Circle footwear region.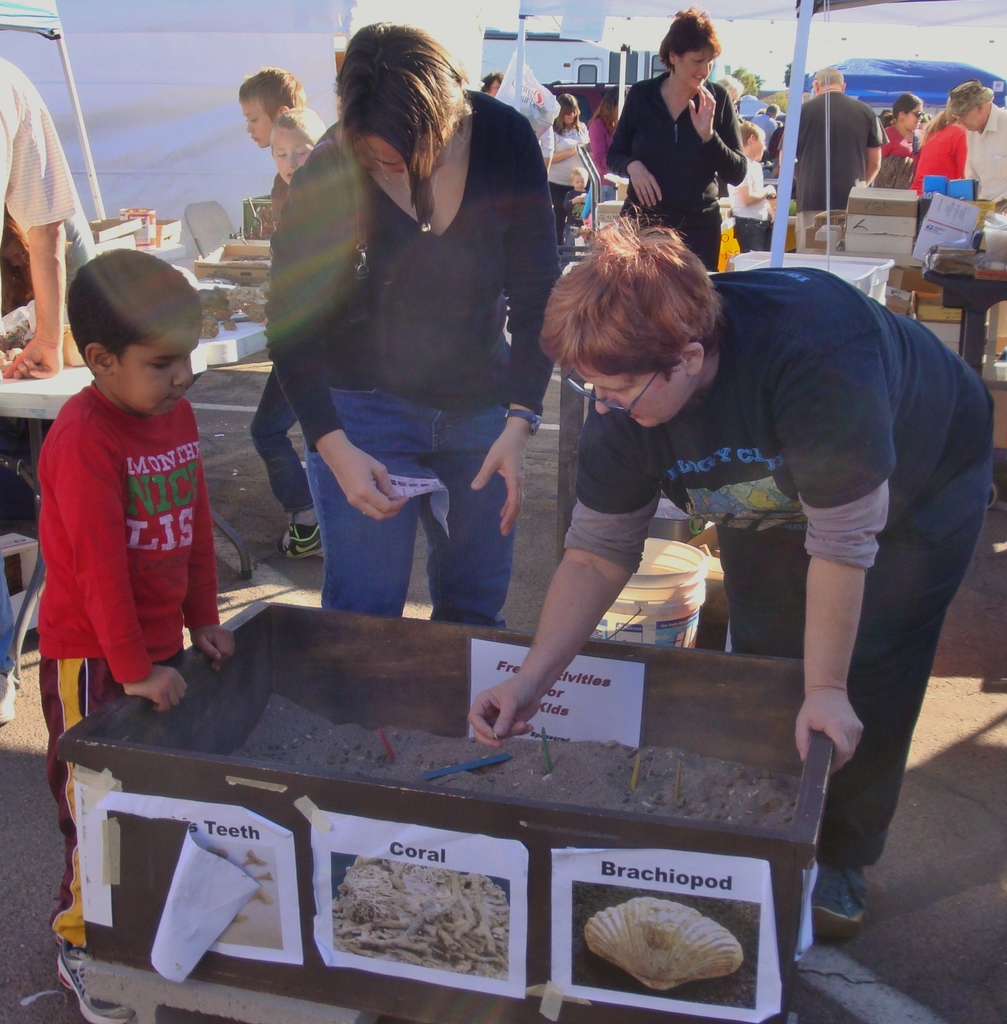
Region: locate(280, 517, 331, 563).
